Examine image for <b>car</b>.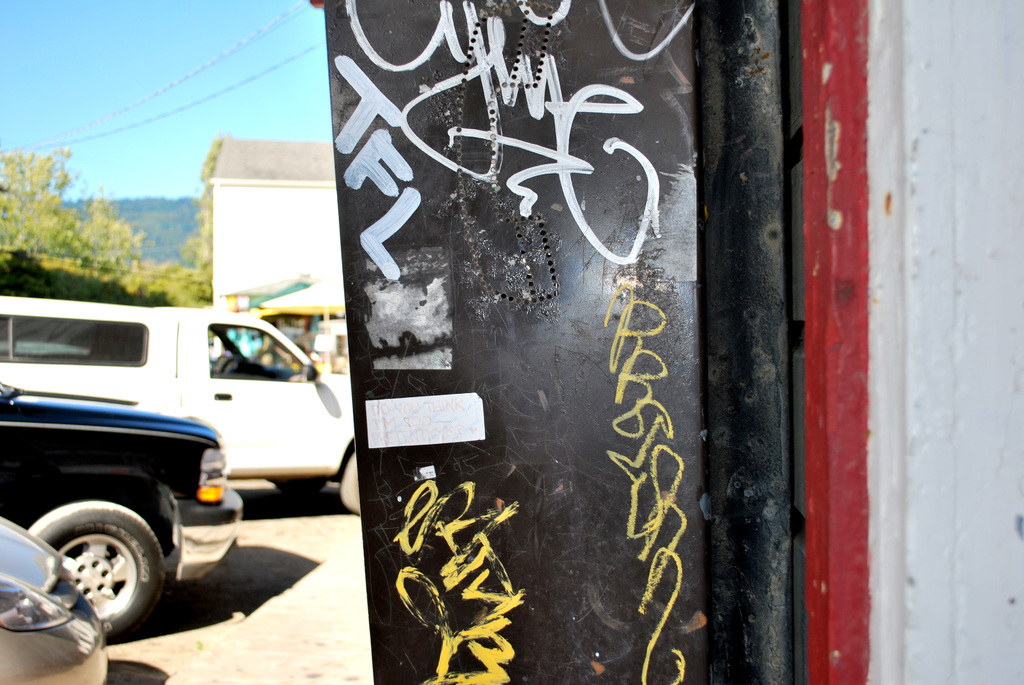
Examination result: region(0, 377, 243, 642).
